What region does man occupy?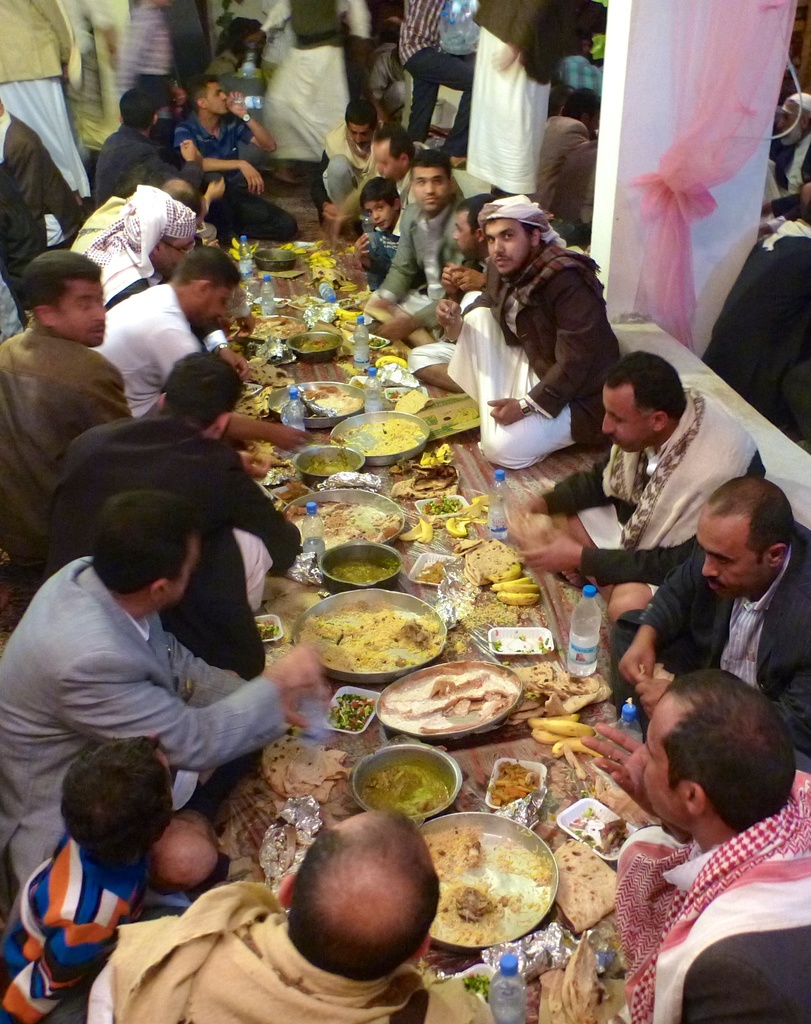
(left=92, top=89, right=241, bottom=246).
